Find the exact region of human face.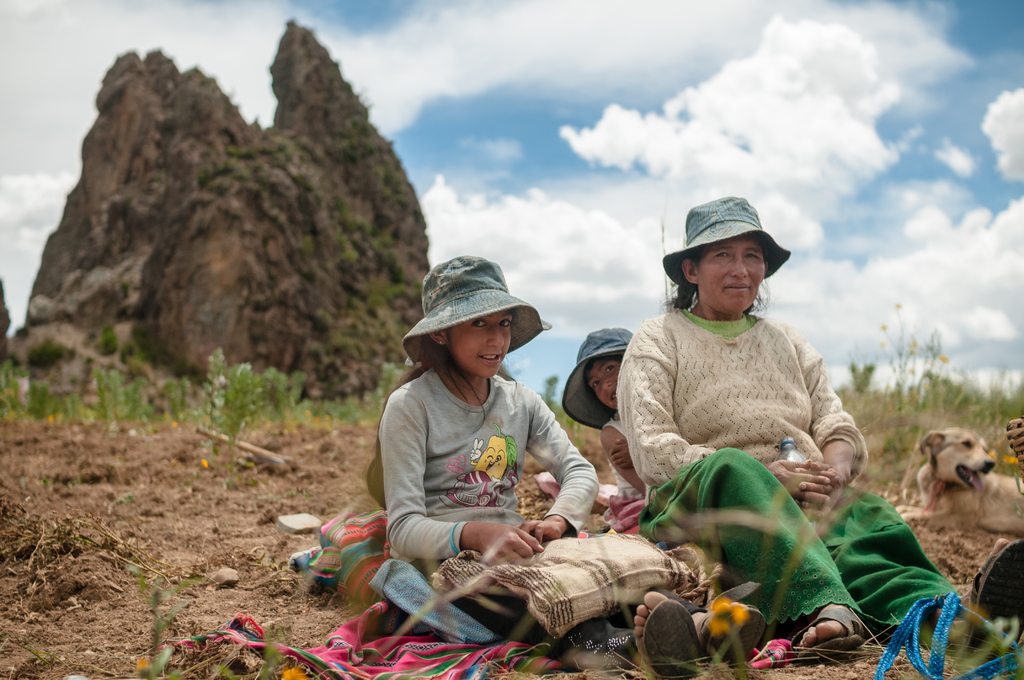
Exact region: left=444, top=311, right=509, bottom=378.
